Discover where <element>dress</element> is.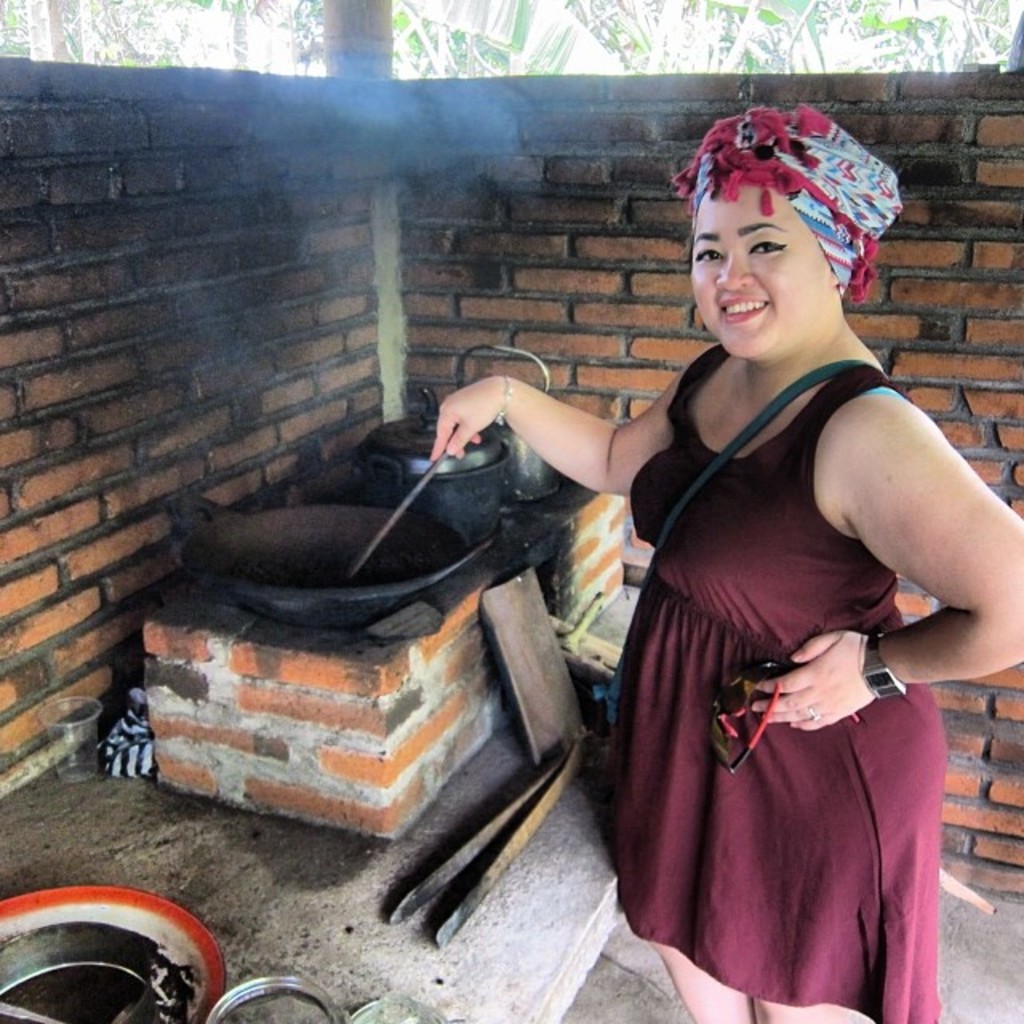
Discovered at {"x1": 578, "y1": 315, "x2": 963, "y2": 960}.
